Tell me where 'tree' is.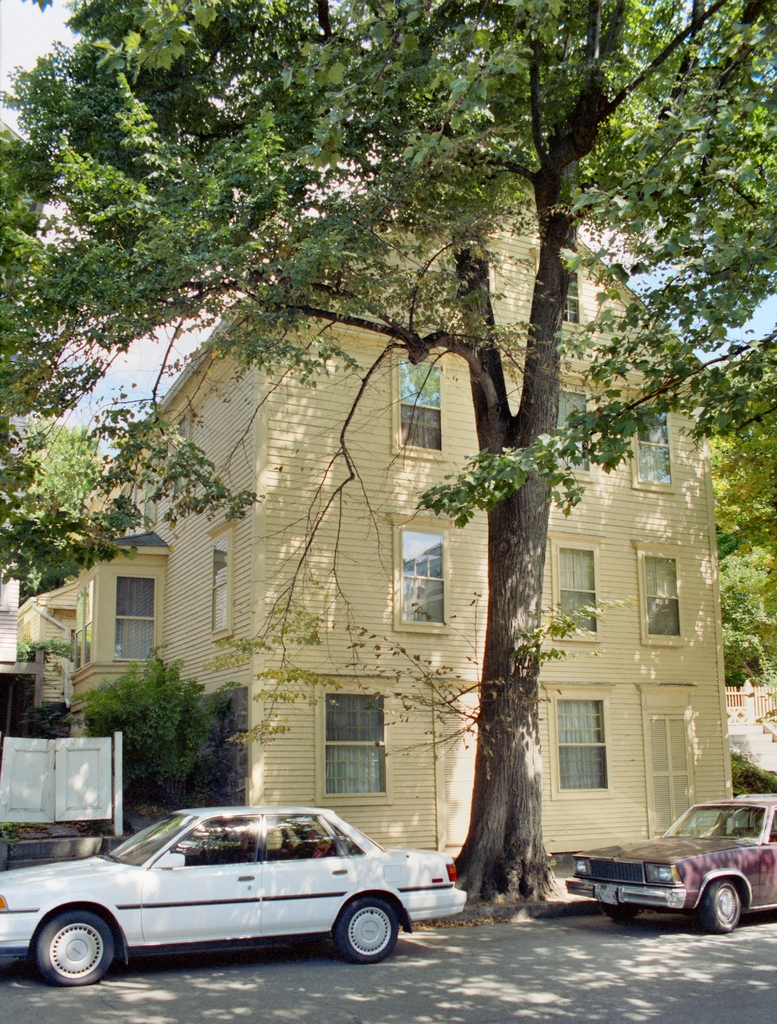
'tree' is at locate(0, 0, 776, 901).
